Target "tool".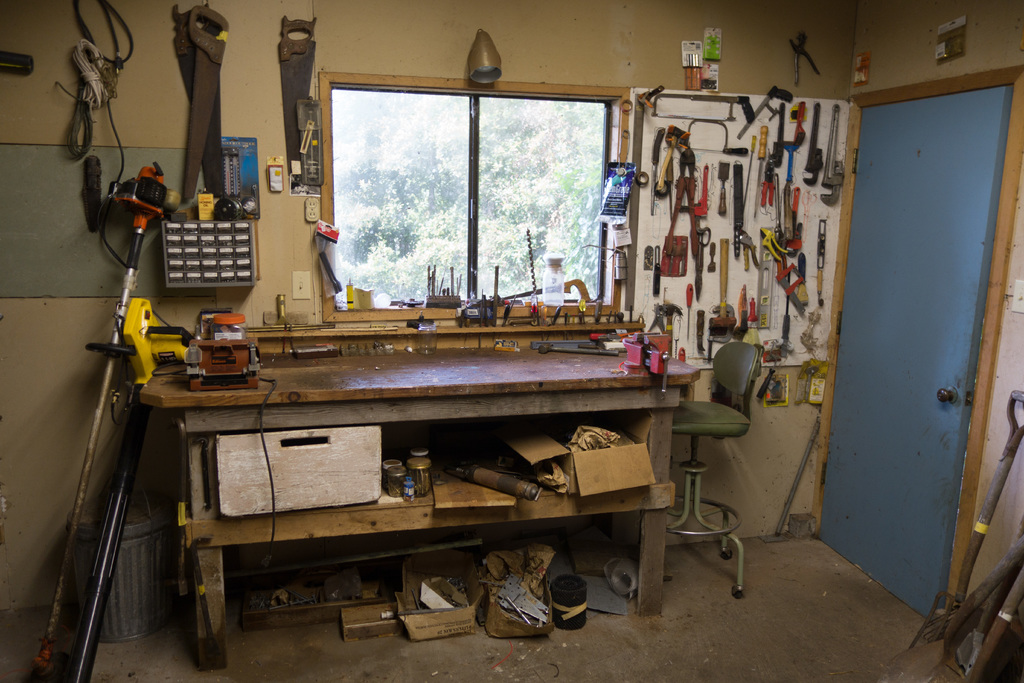
Target region: pyautogui.locateOnScreen(696, 63, 719, 92).
